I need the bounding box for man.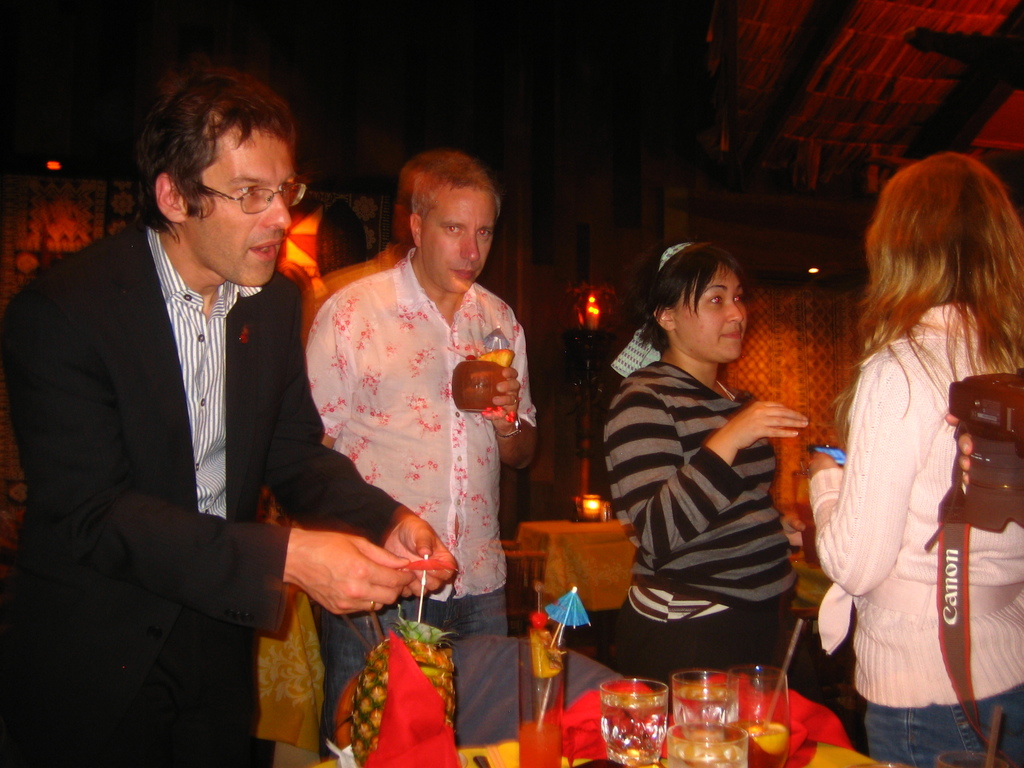
Here it is: locate(304, 148, 540, 753).
